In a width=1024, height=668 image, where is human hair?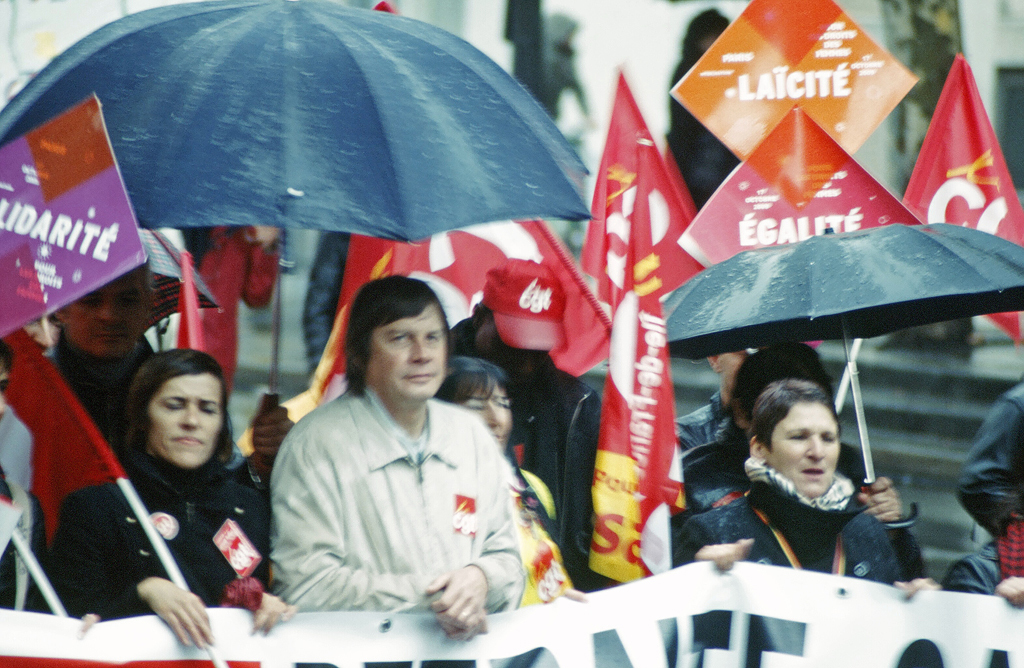
x1=324, y1=280, x2=458, y2=421.
